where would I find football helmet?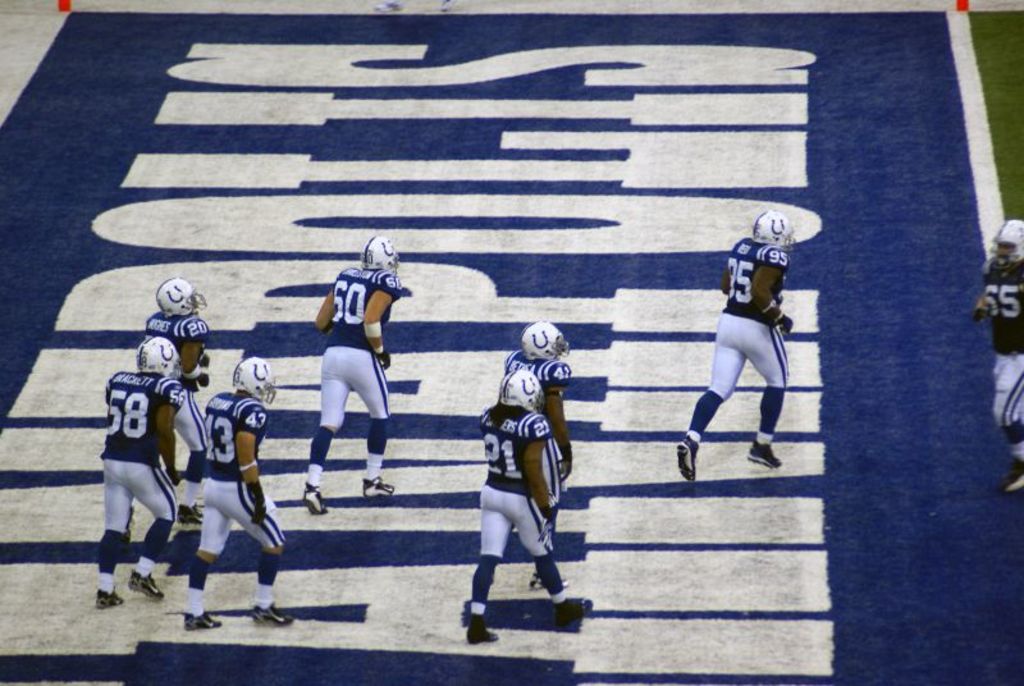
At box(157, 274, 198, 323).
